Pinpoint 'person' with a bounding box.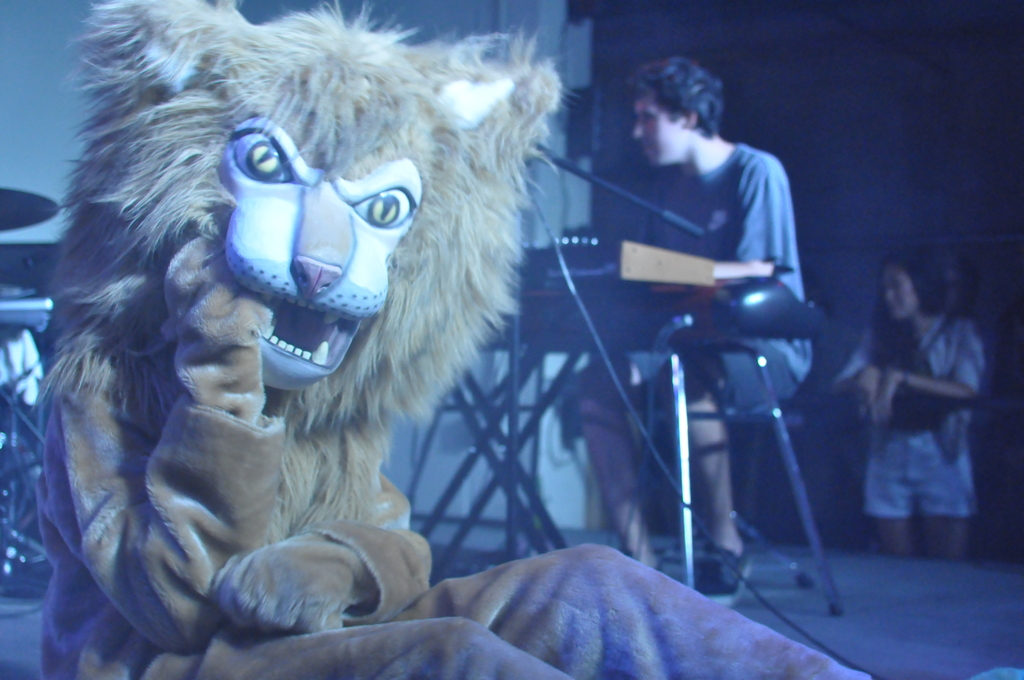
829 247 984 556.
